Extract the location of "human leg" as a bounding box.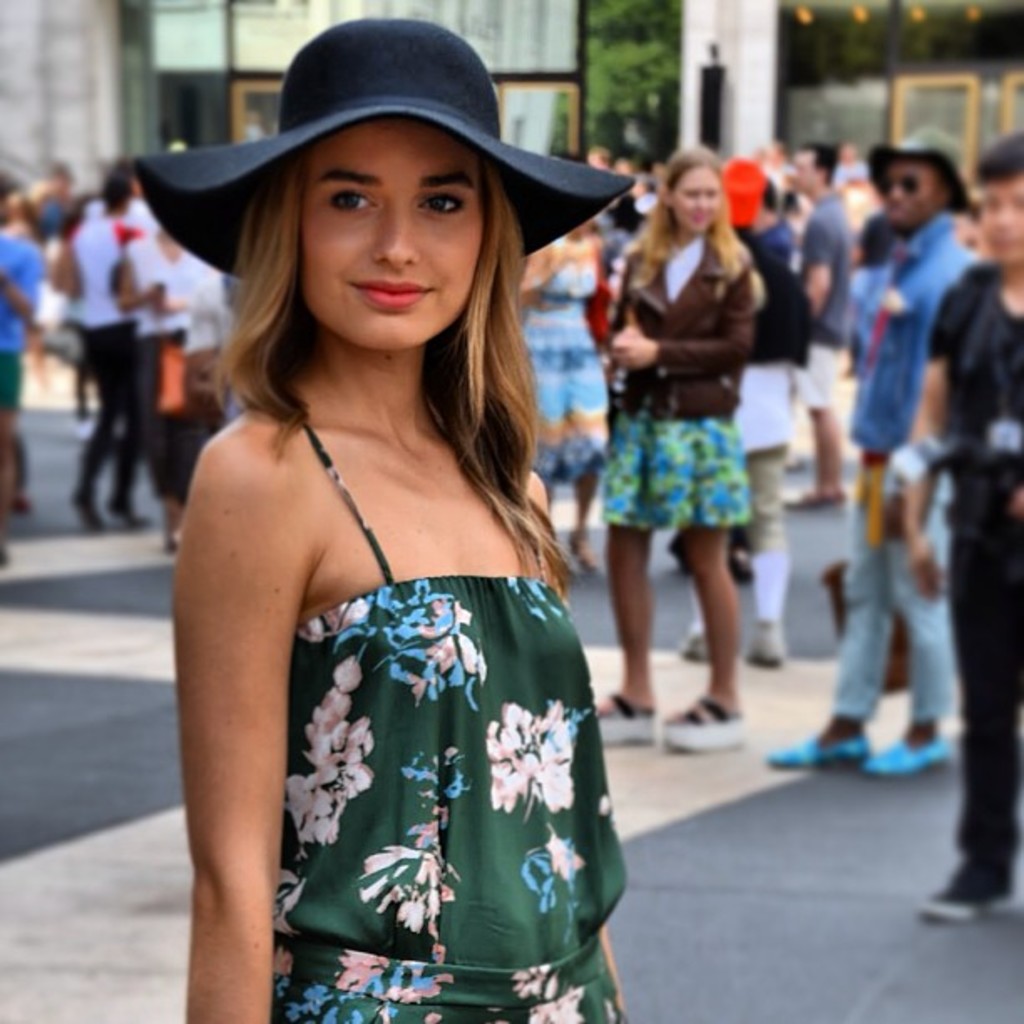
BBox(592, 520, 656, 741).
